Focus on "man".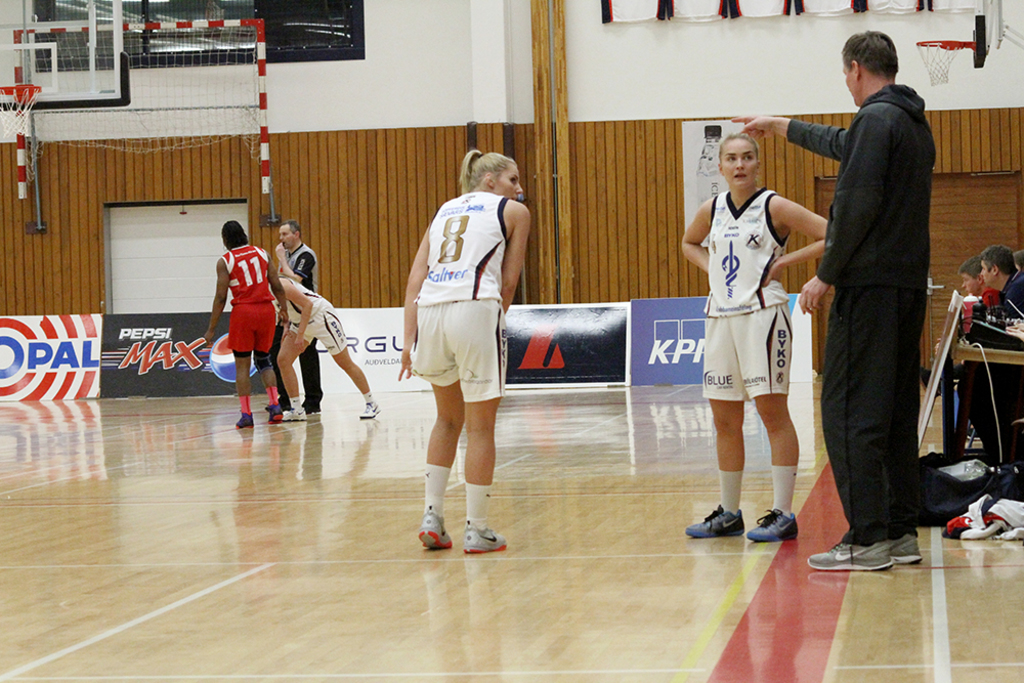
Focused at pyautogui.locateOnScreen(980, 244, 1023, 458).
